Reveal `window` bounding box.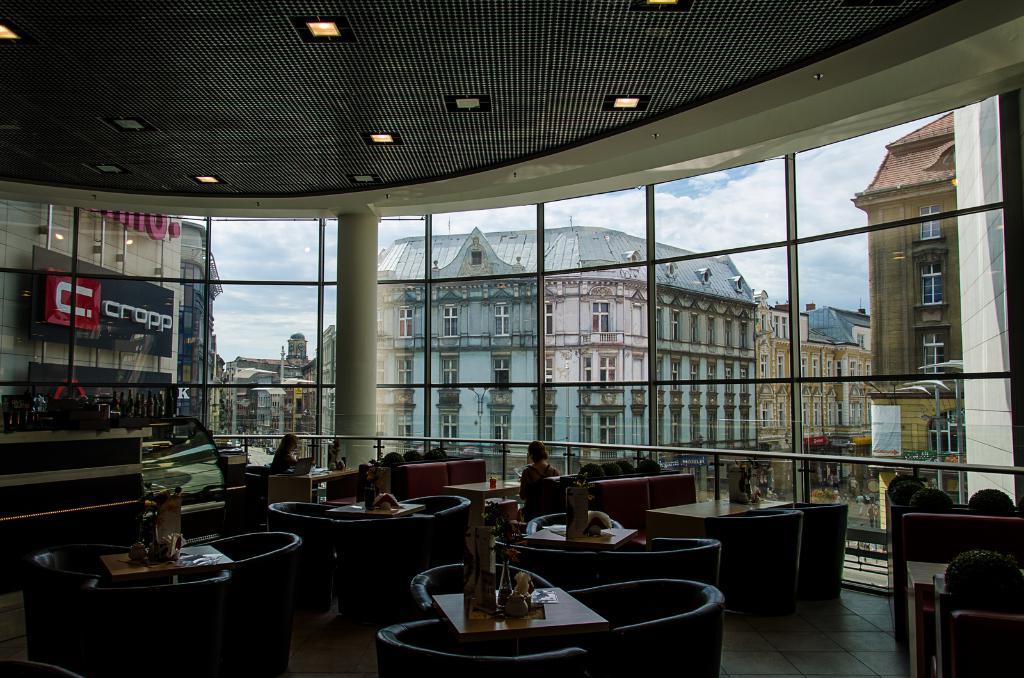
Revealed: Rect(394, 409, 411, 438).
